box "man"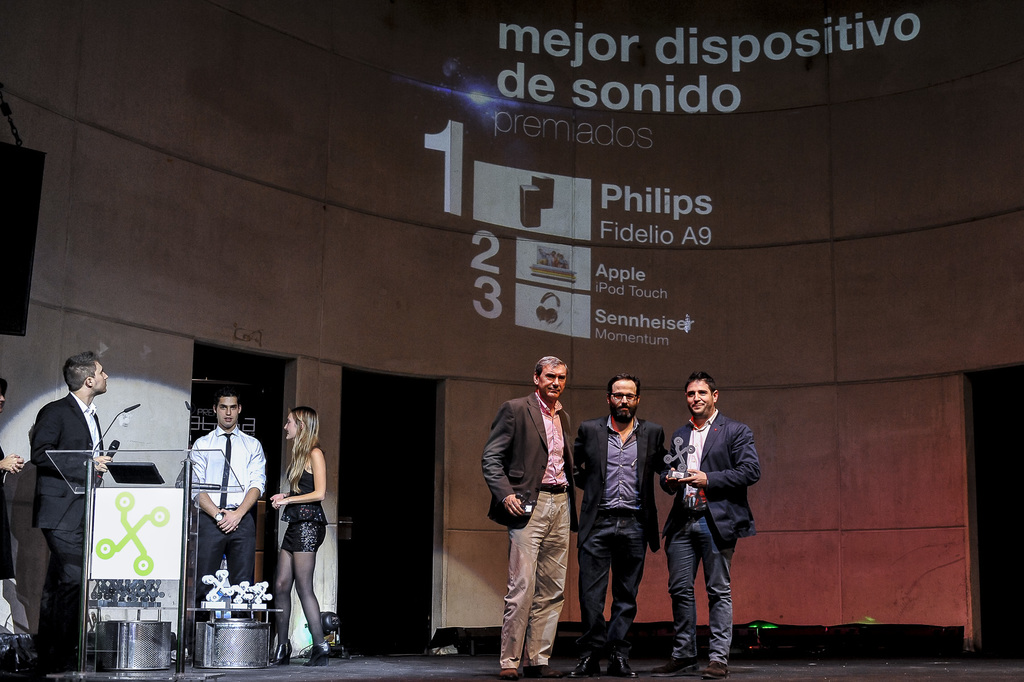
[x1=29, y1=354, x2=108, y2=674]
